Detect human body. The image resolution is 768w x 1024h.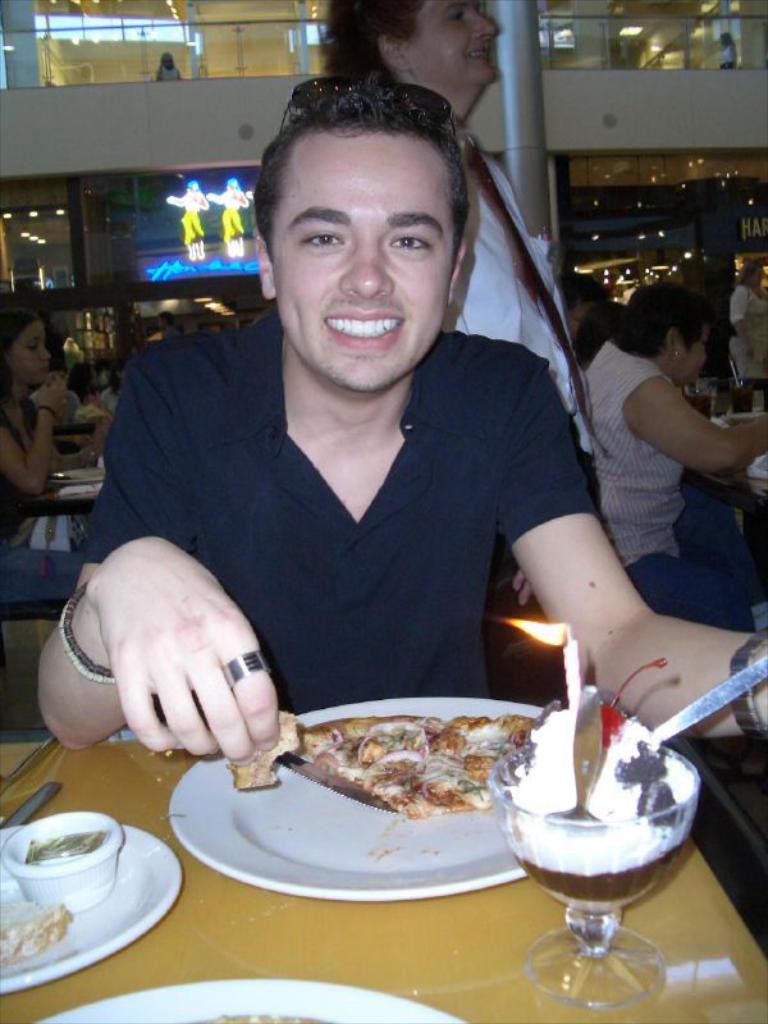
(x1=38, y1=296, x2=767, y2=762).
